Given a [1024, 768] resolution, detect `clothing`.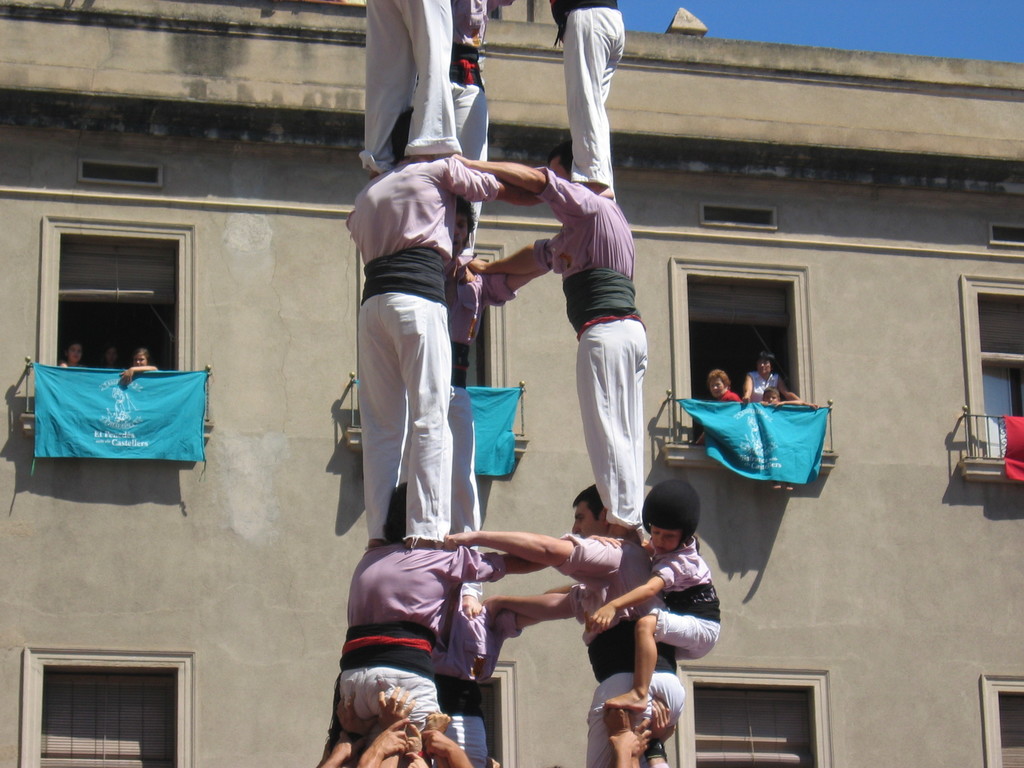
561/536/686/767.
